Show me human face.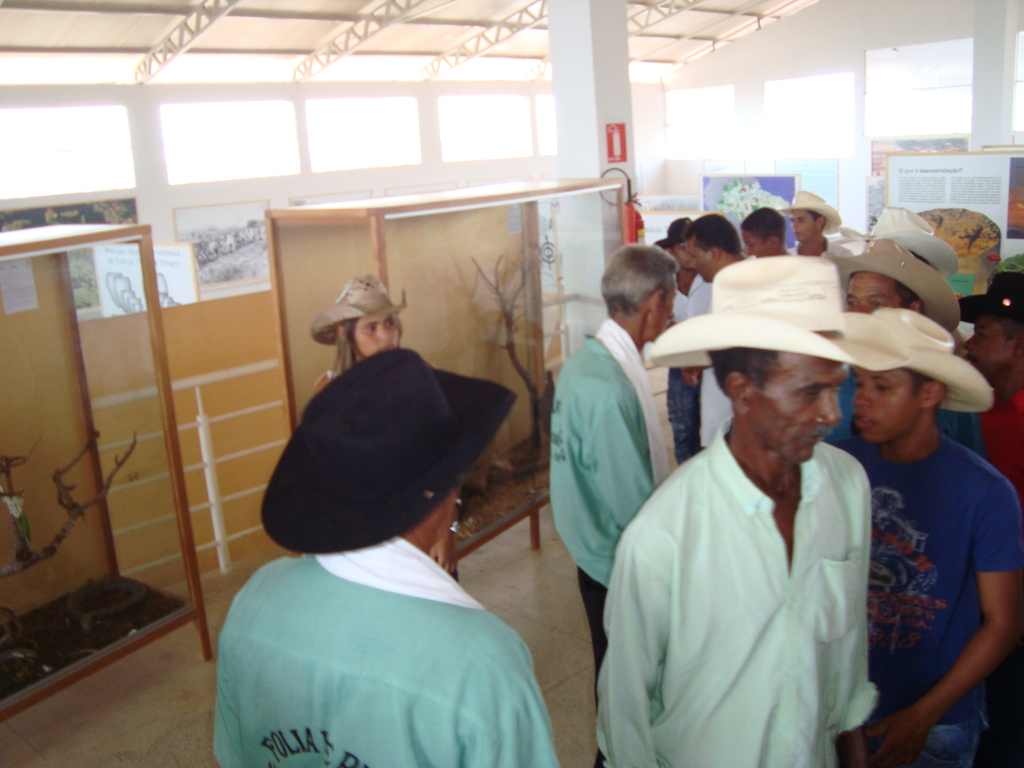
human face is here: crop(788, 210, 816, 246).
